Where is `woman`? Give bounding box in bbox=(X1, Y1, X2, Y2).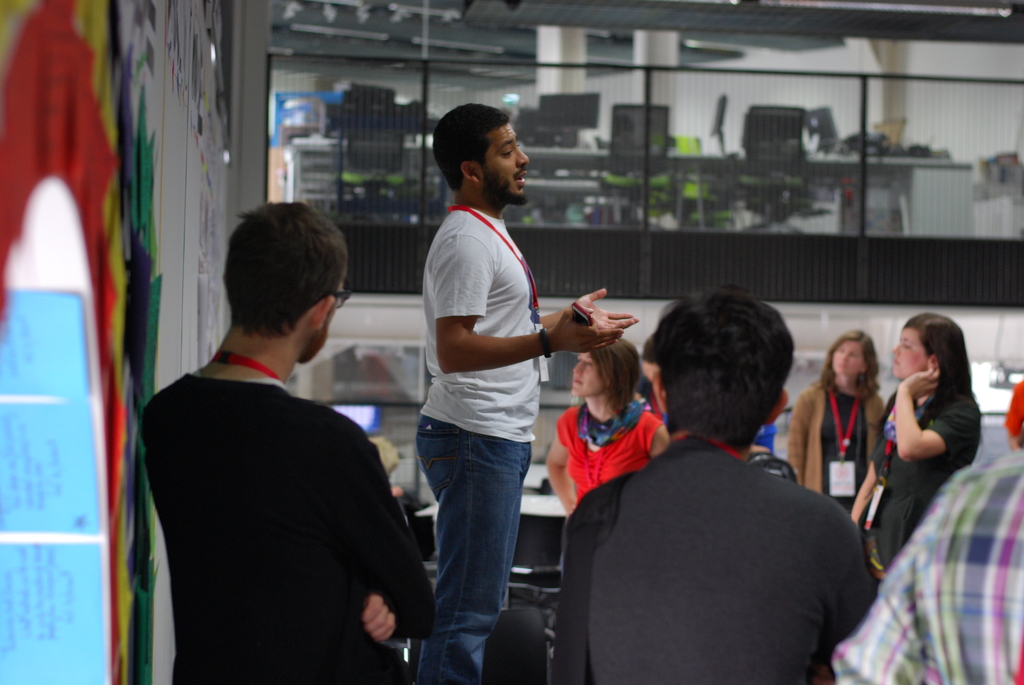
bbox=(781, 331, 898, 543).
